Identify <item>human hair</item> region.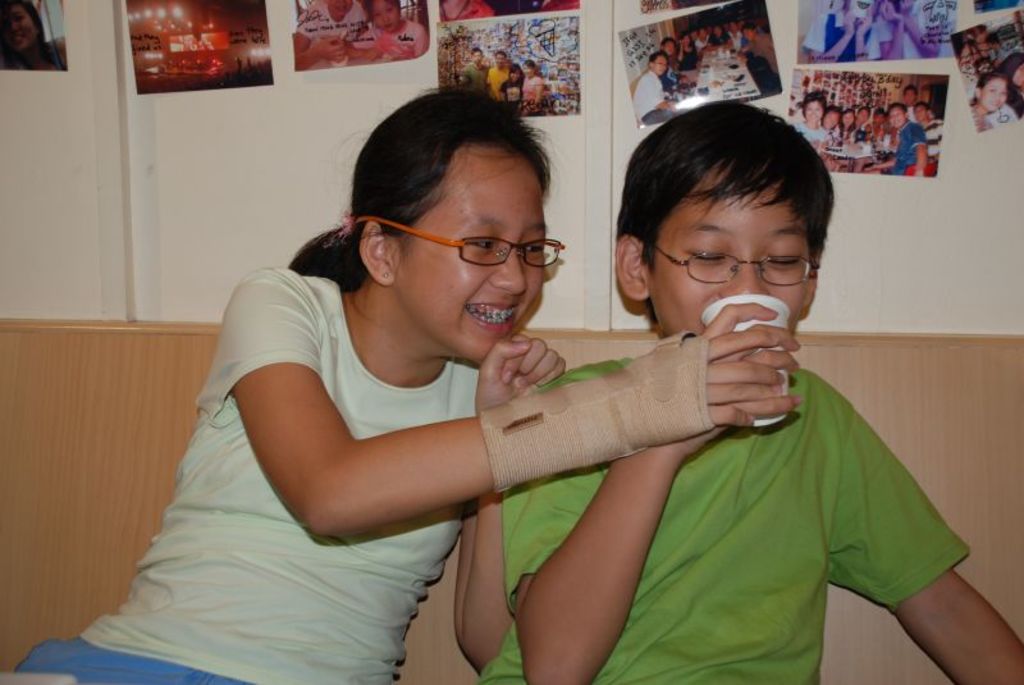
Region: box(998, 51, 1023, 77).
